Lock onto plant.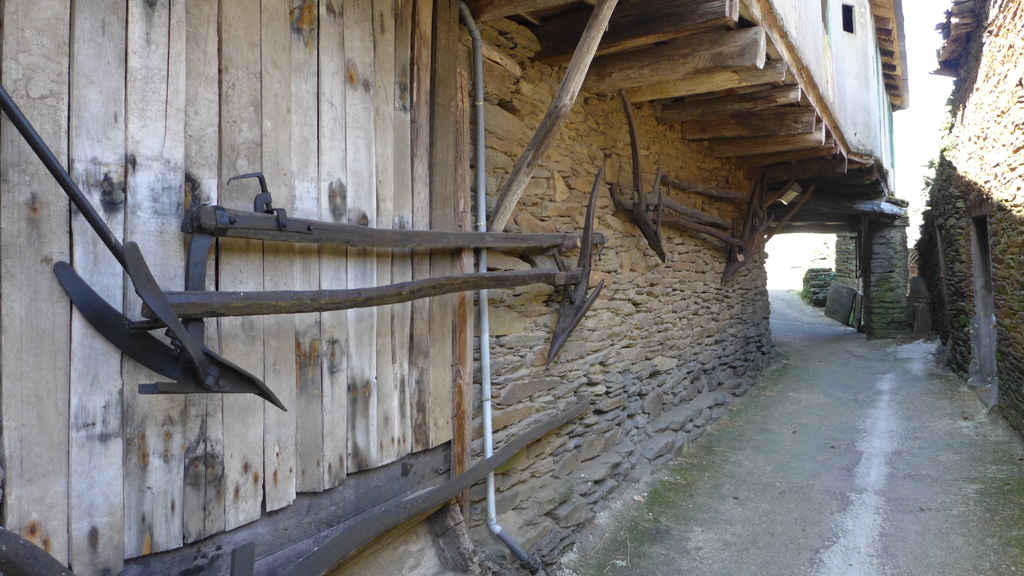
Locked: pyautogui.locateOnScreen(918, 157, 941, 193).
